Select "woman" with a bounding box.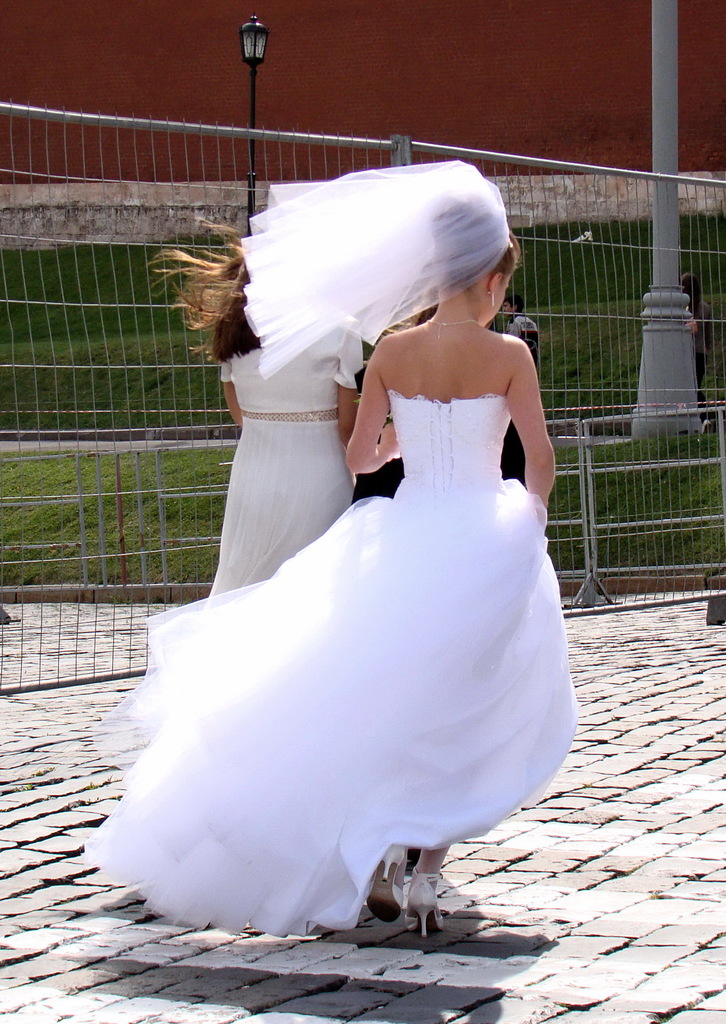
box=[81, 161, 584, 941].
